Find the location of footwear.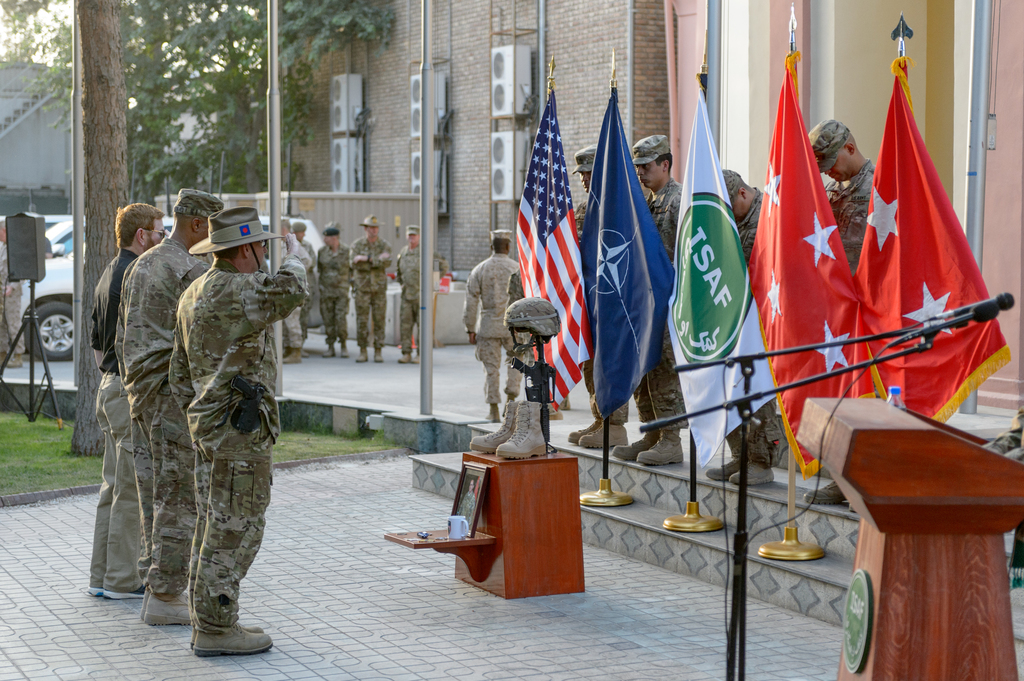
Location: 86,586,107,602.
